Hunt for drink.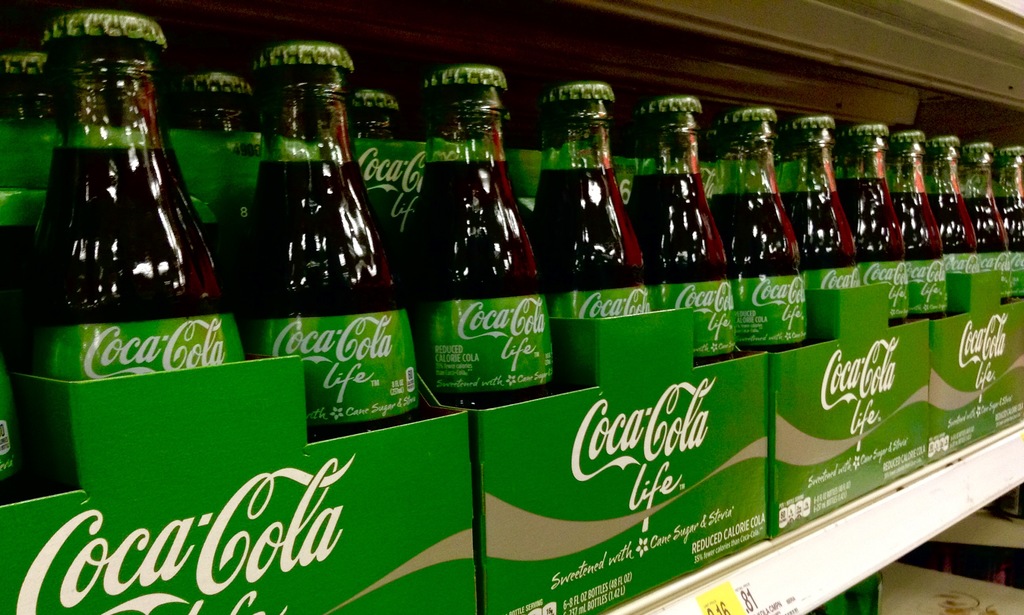
Hunted down at bbox=(970, 142, 1007, 251).
